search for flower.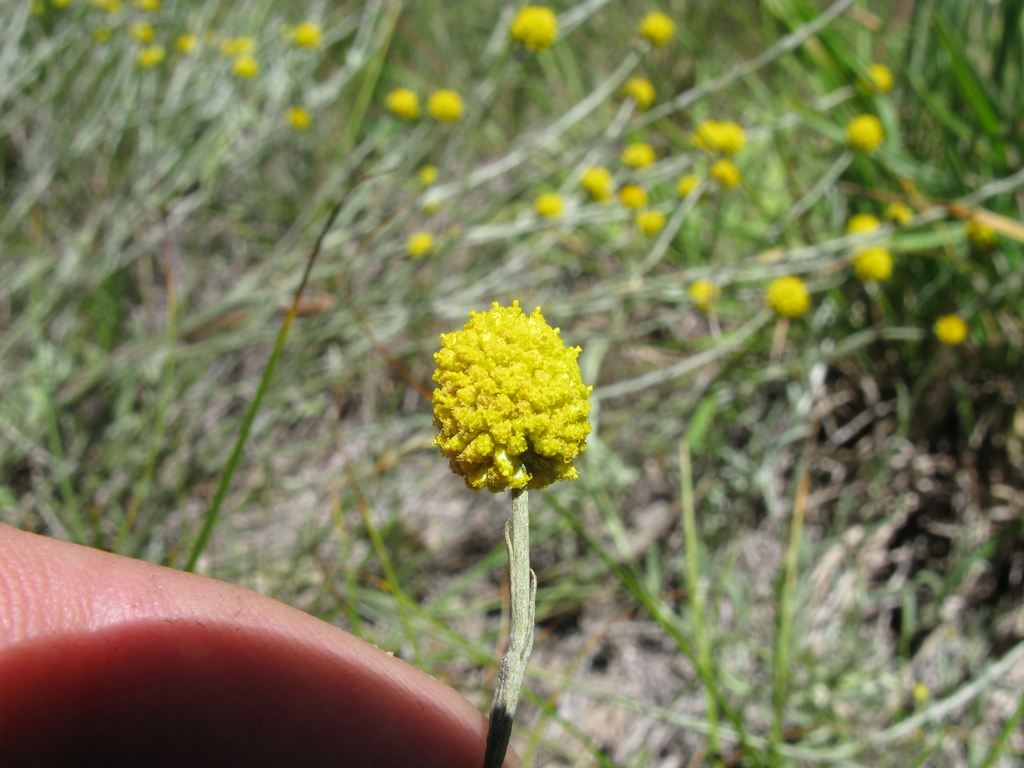
Found at l=620, t=72, r=652, b=113.
